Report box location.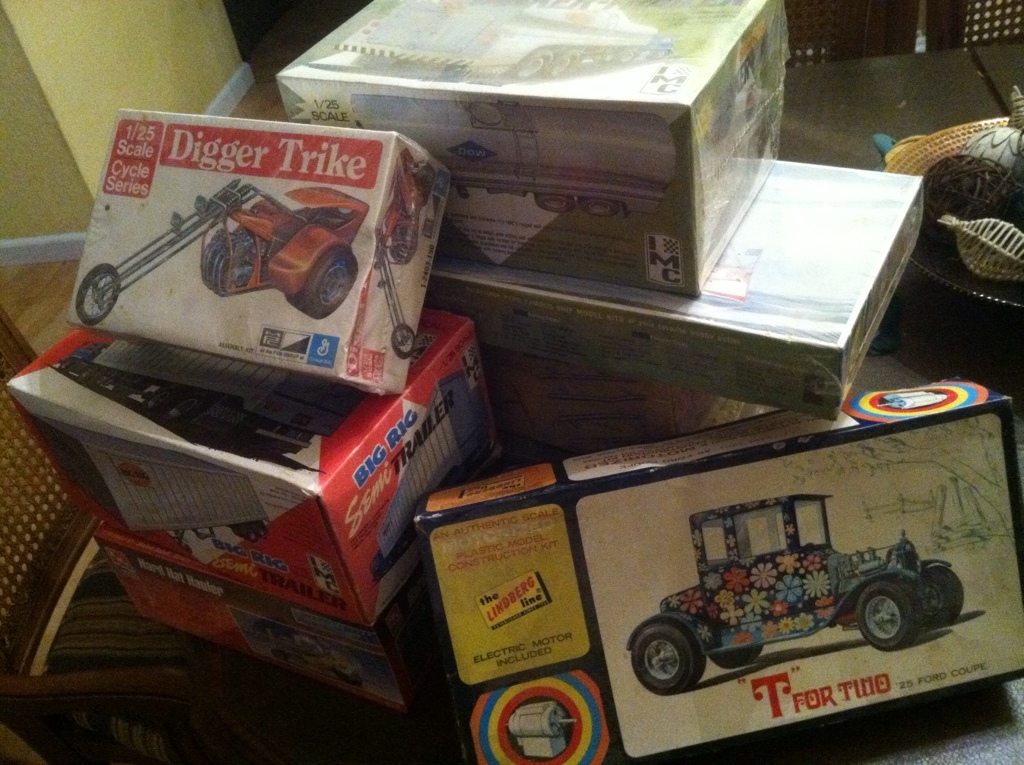
Report: locate(414, 381, 1023, 764).
